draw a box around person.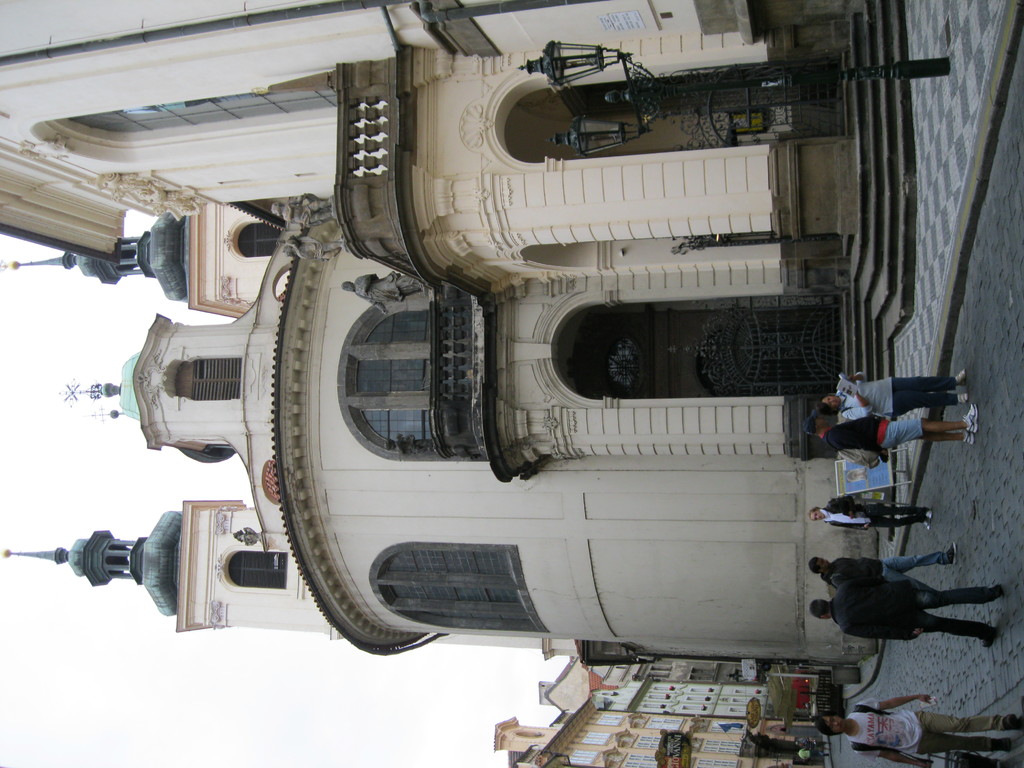
(left=811, top=579, right=1007, bottom=653).
